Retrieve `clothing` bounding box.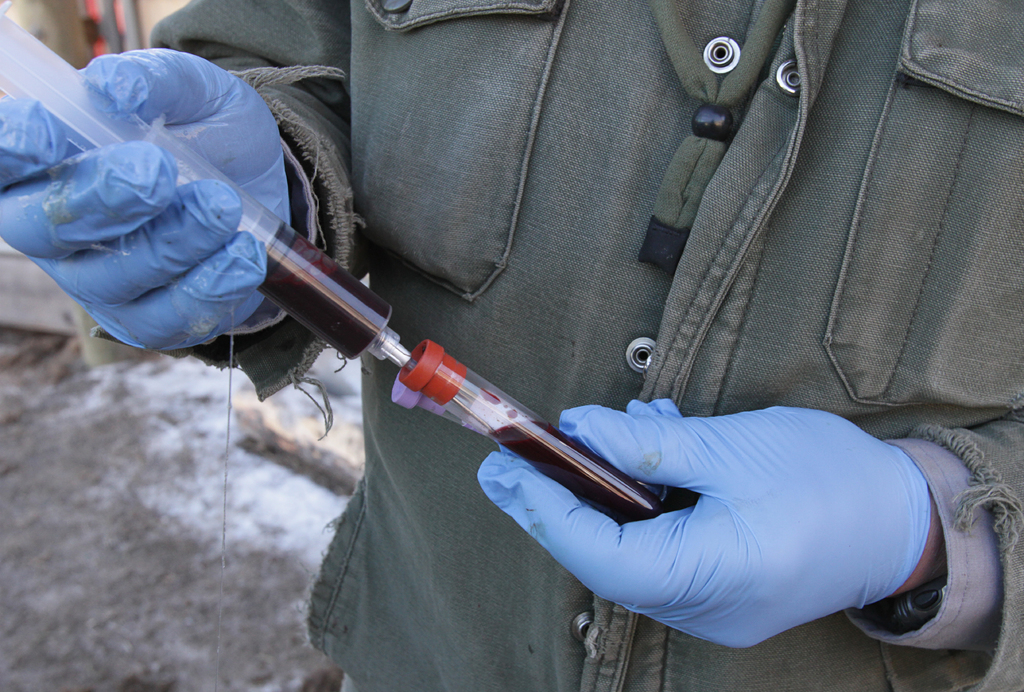
Bounding box: 90,0,1021,691.
